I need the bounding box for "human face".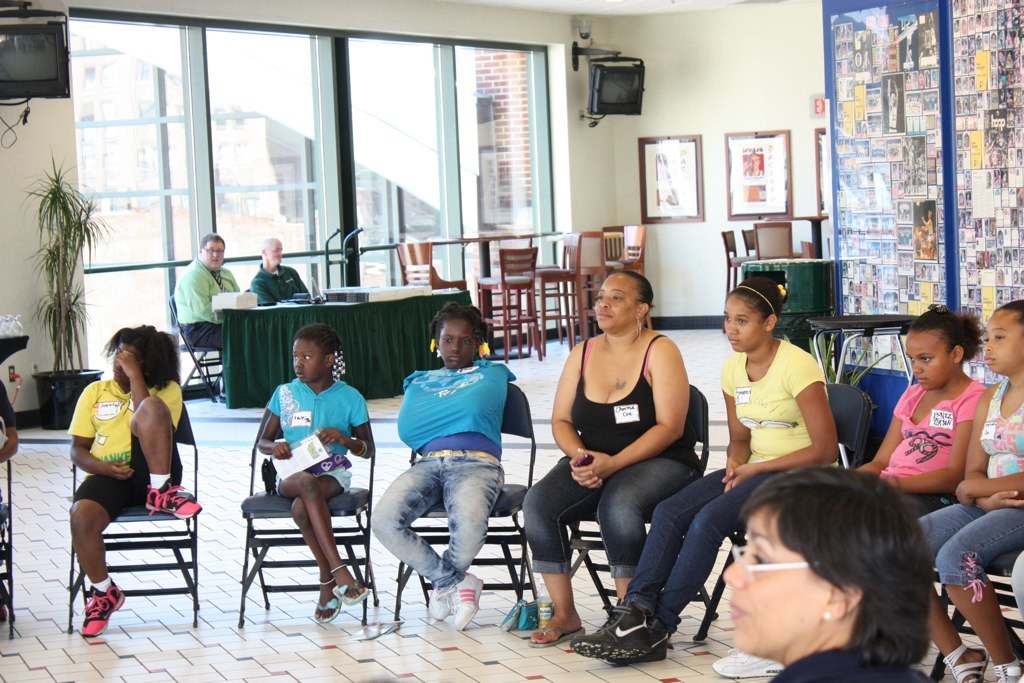
Here it is: x1=729, y1=504, x2=831, y2=657.
